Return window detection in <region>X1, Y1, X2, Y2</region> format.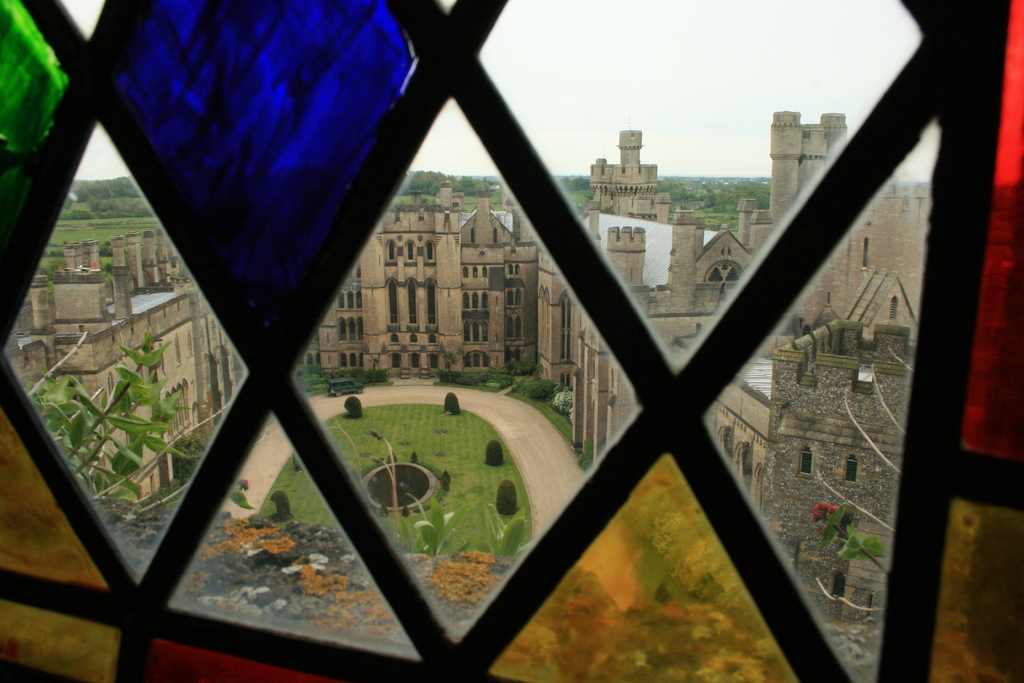
<region>424, 245, 433, 261</region>.
